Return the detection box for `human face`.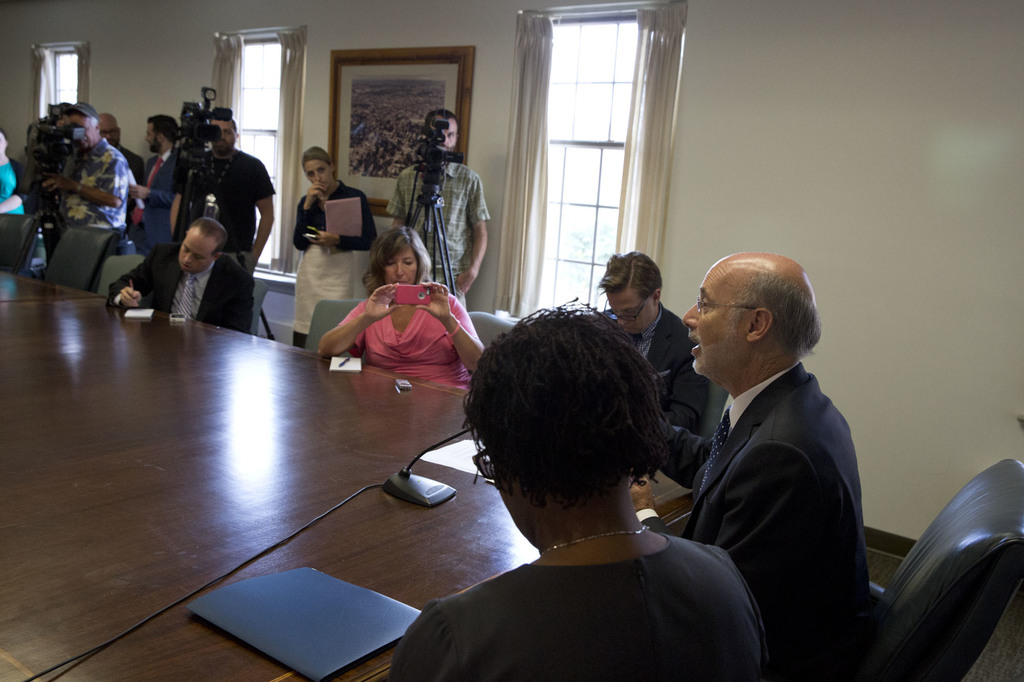
<bbox>681, 258, 751, 372</bbox>.
